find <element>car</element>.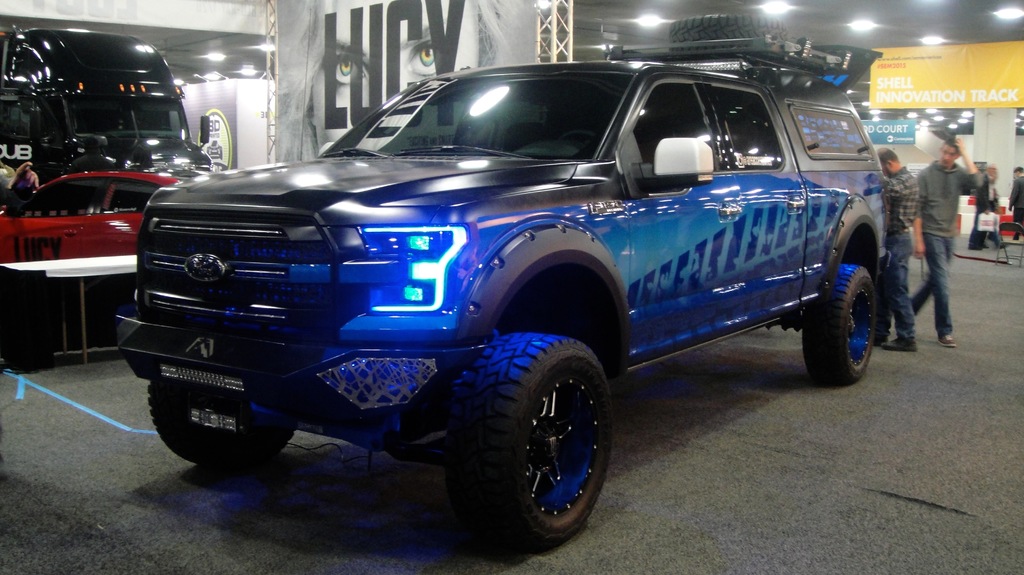
121/32/890/554.
